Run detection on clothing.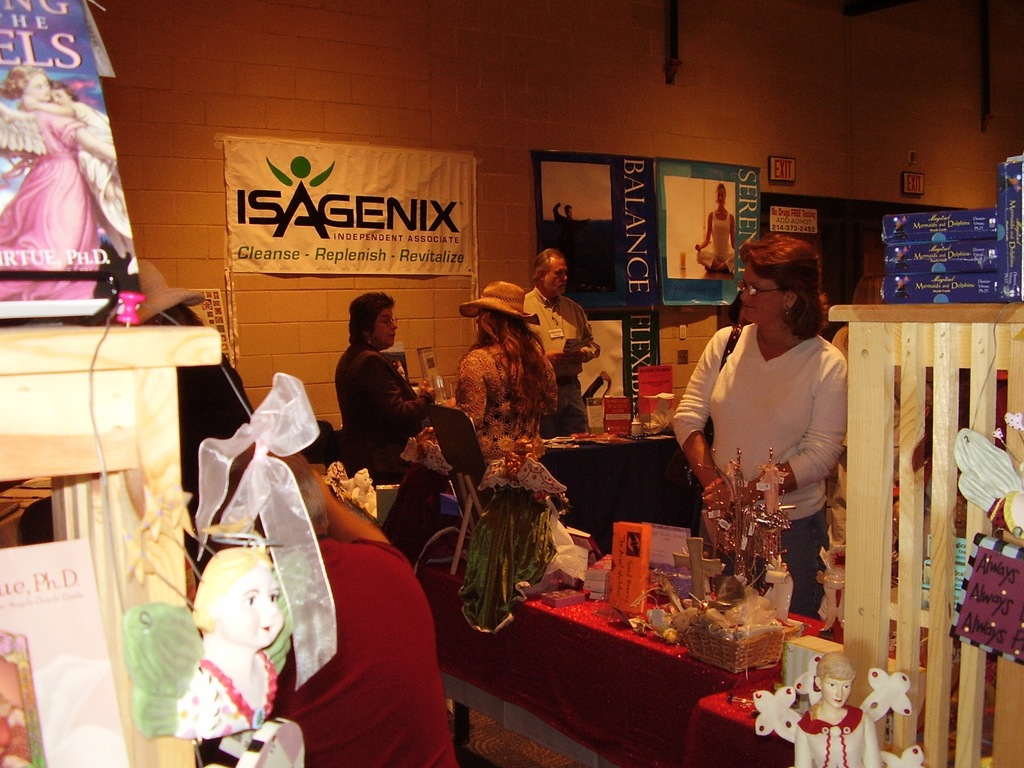
Result: x1=694, y1=301, x2=851, y2=560.
